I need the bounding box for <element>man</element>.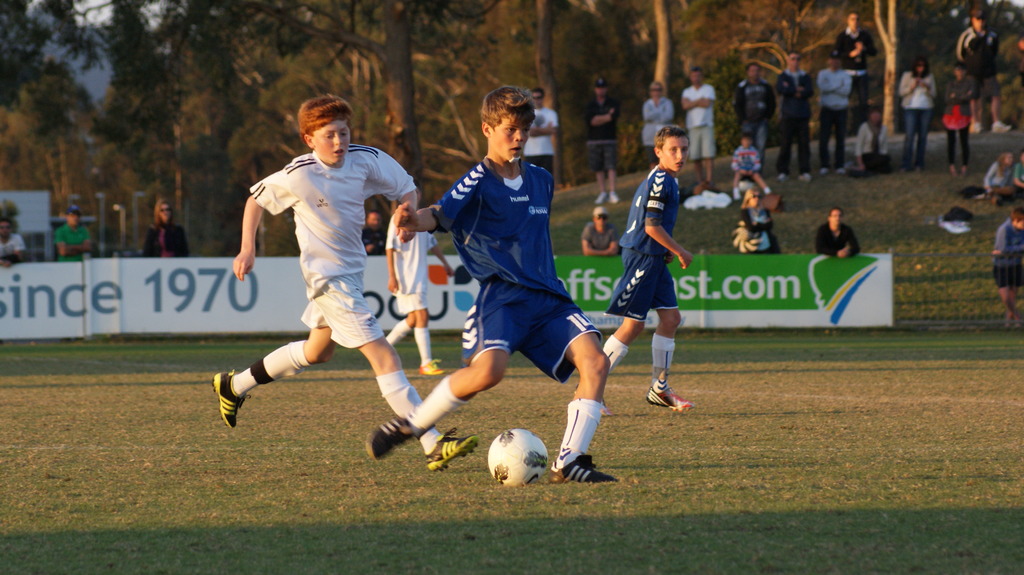
Here it is: {"x1": 579, "y1": 201, "x2": 623, "y2": 260}.
